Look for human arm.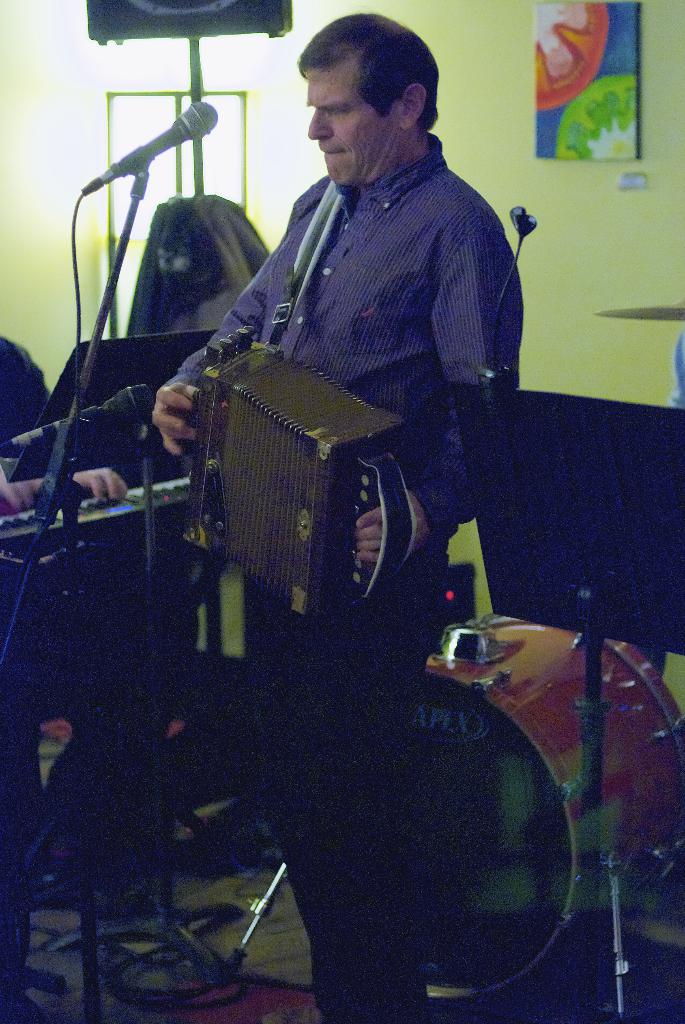
Found: <bbox>353, 217, 524, 568</bbox>.
